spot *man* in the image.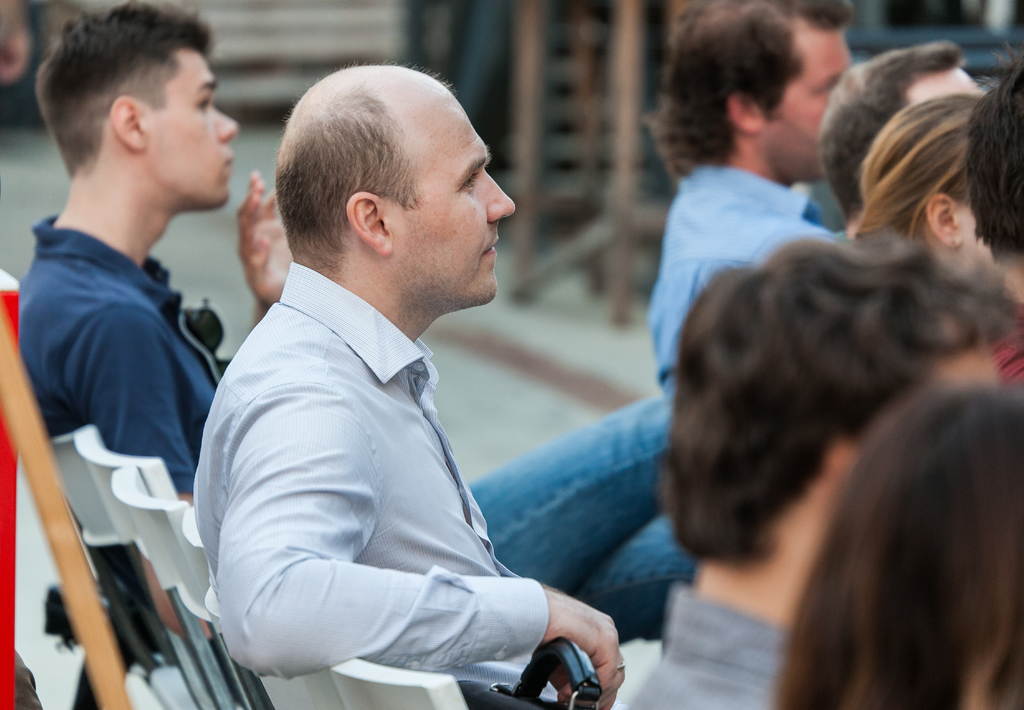
*man* found at BBox(641, 0, 849, 400).
